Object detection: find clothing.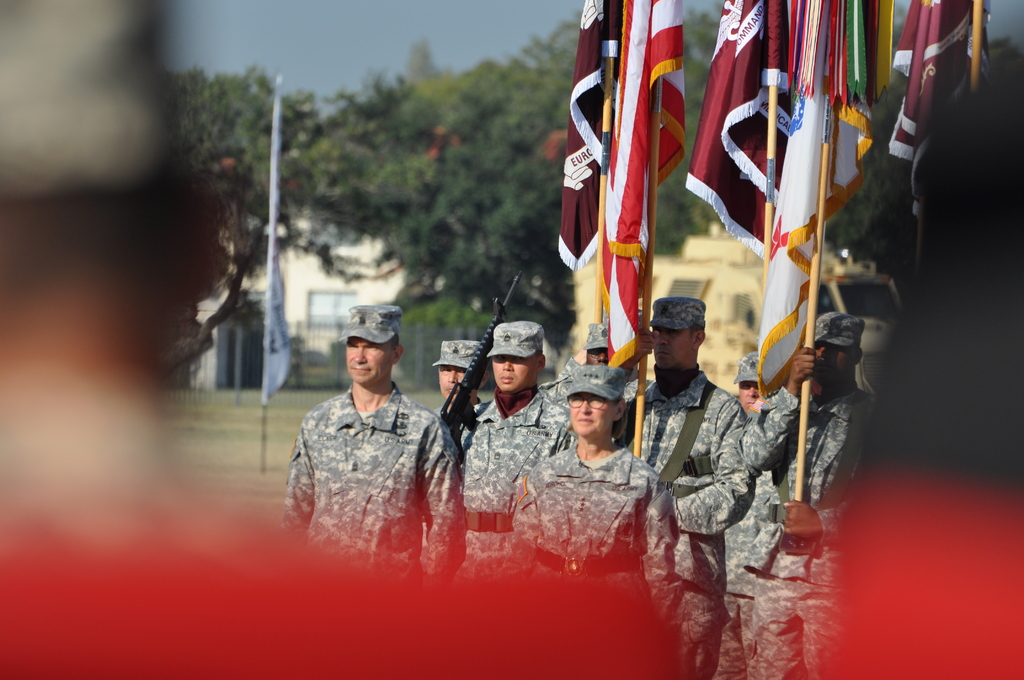
rect(430, 397, 484, 421).
